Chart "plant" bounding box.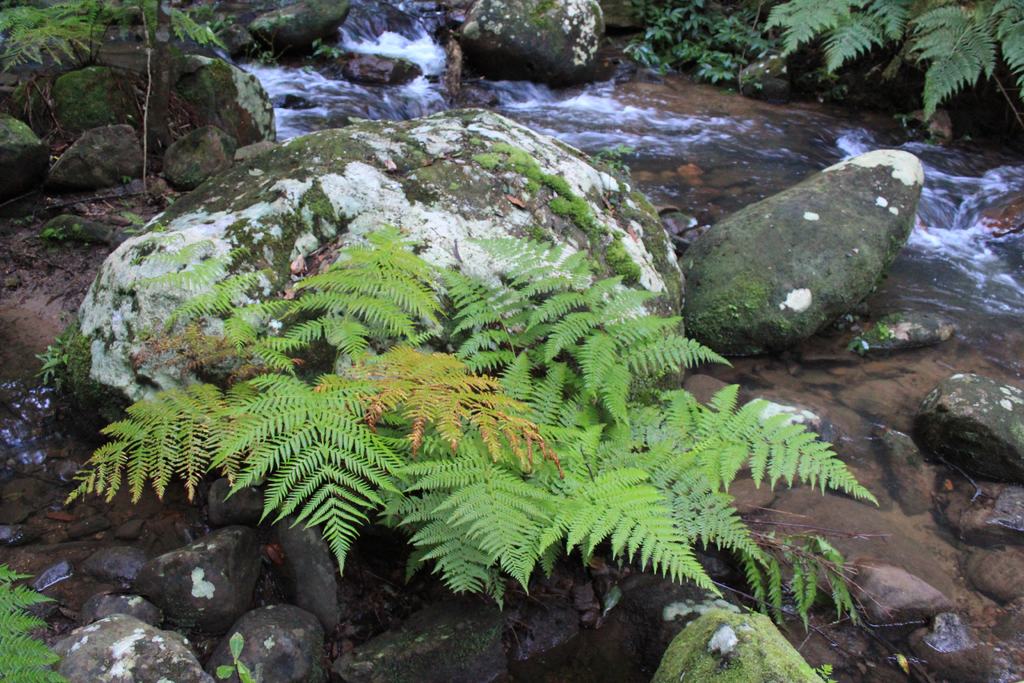
Charted: <box>650,604,841,682</box>.
